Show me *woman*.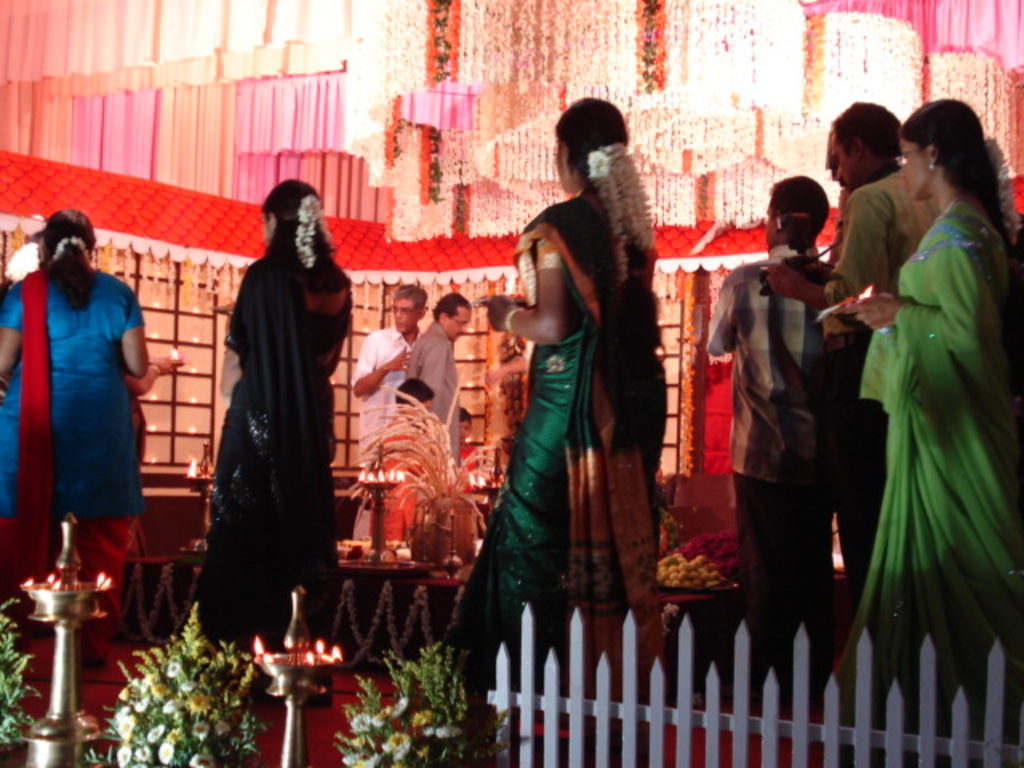
*woman* is here: [left=813, top=93, right=1022, bottom=766].
